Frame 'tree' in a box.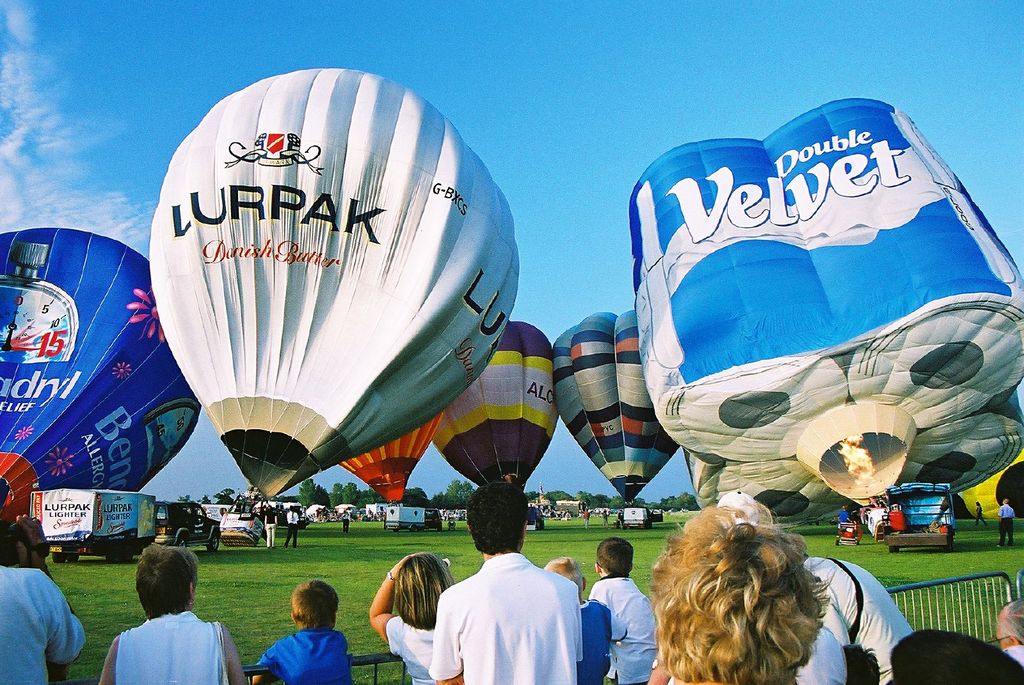
x1=531, y1=491, x2=557, y2=516.
